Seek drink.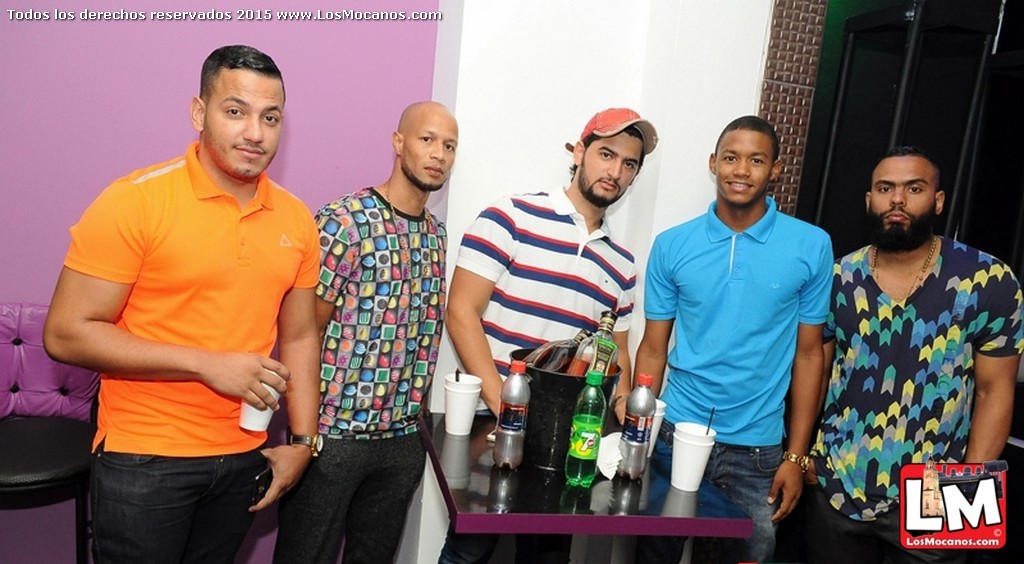
<region>562, 356, 617, 370</region>.
